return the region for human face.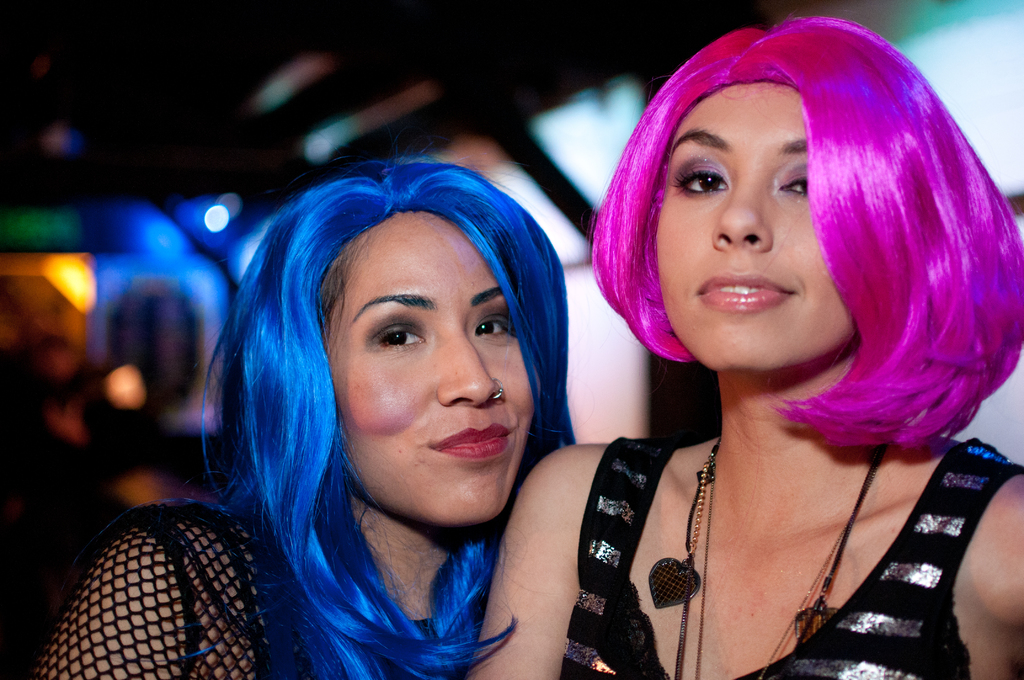
x1=656, y1=79, x2=855, y2=371.
